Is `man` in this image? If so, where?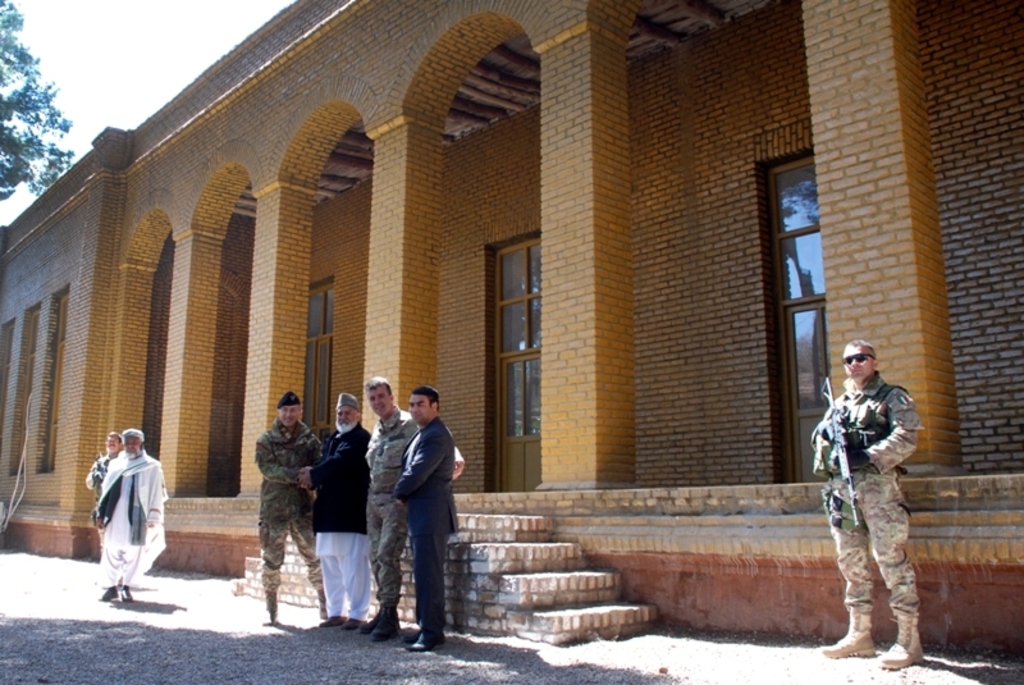
Yes, at 813,330,932,666.
